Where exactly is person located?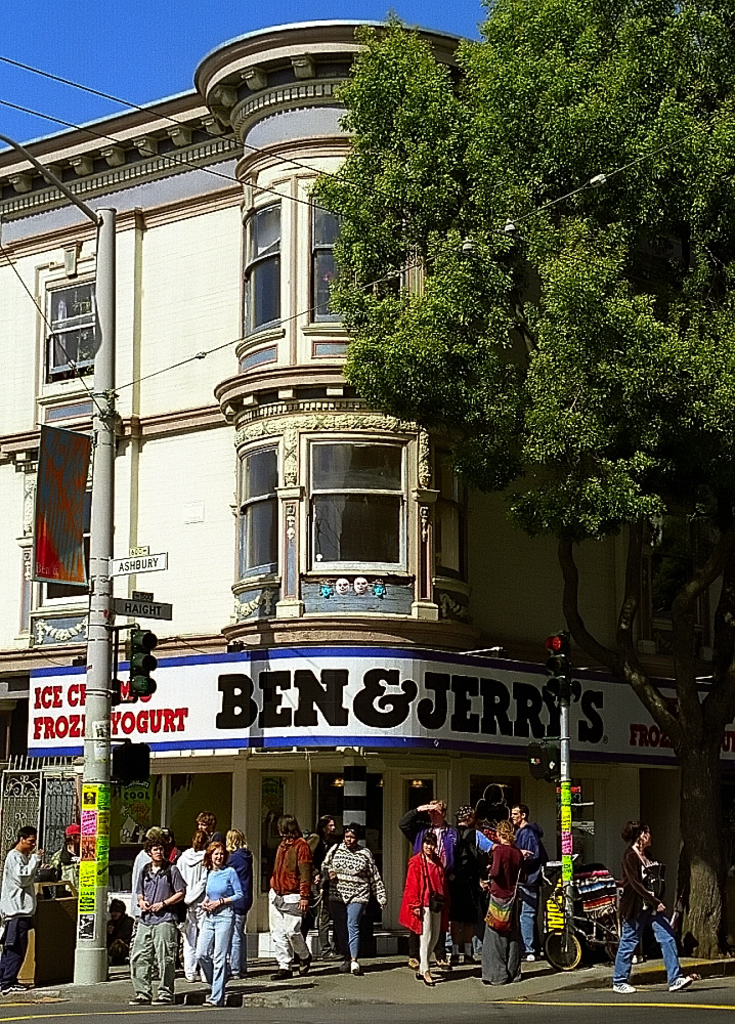
Its bounding box is region(197, 845, 243, 1009).
